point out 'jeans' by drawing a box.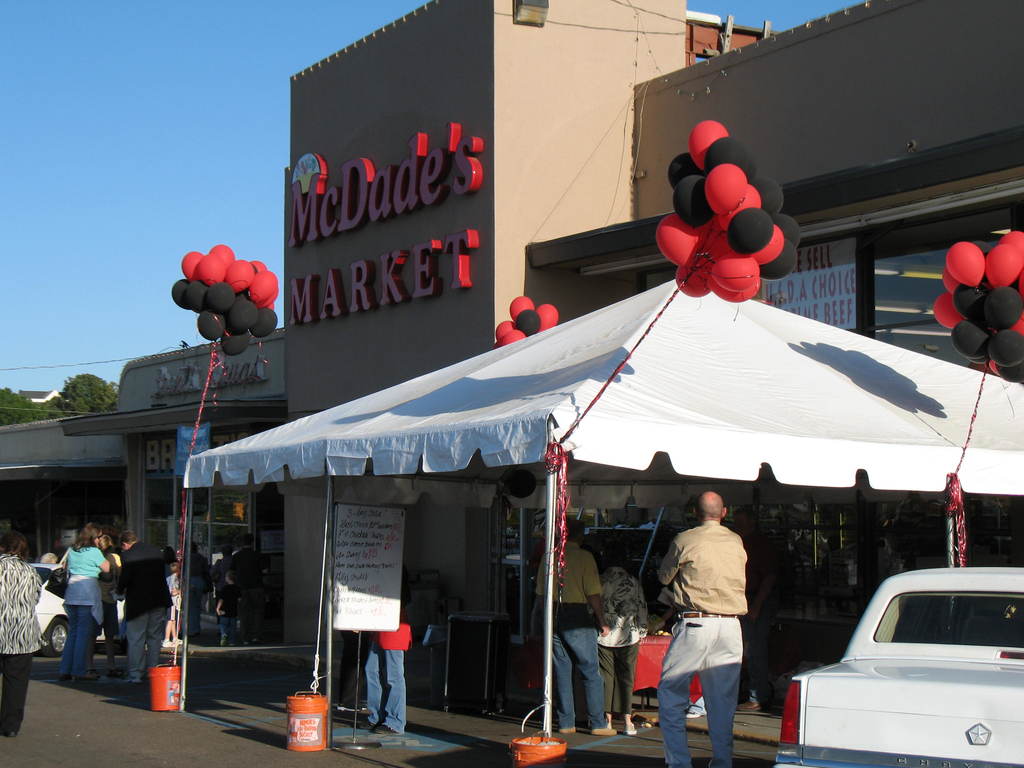
left=542, top=602, right=606, bottom=729.
